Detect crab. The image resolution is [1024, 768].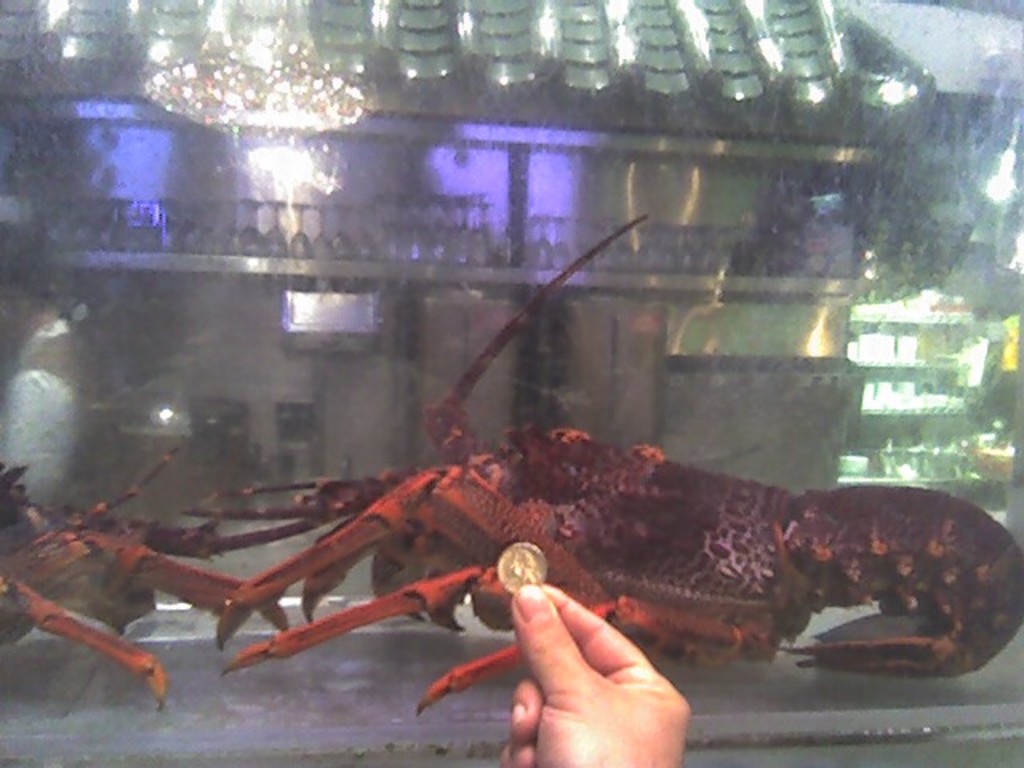
(left=219, top=202, right=1022, bottom=718).
